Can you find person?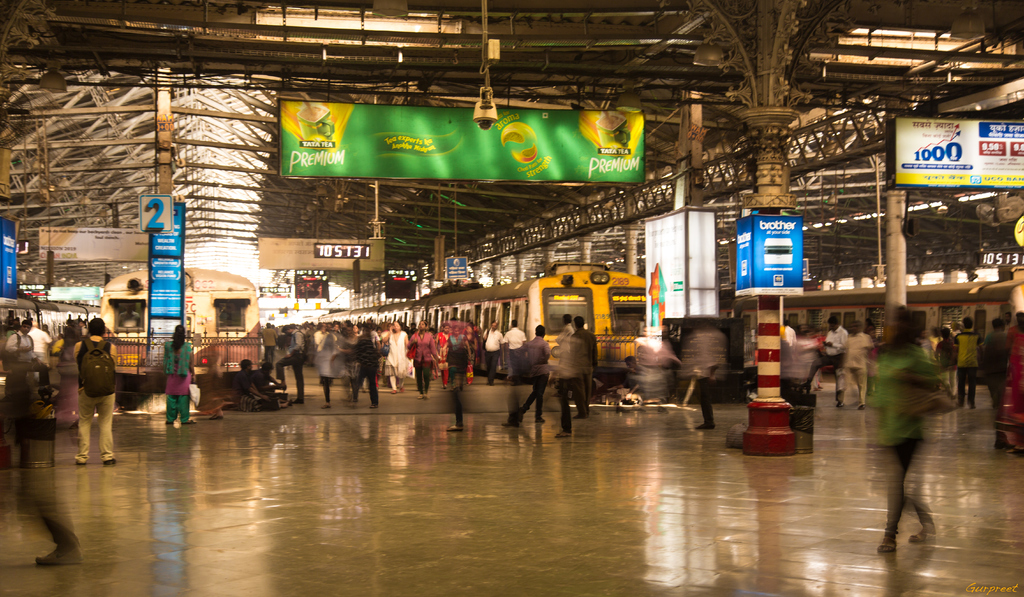
Yes, bounding box: select_region(276, 325, 308, 405).
